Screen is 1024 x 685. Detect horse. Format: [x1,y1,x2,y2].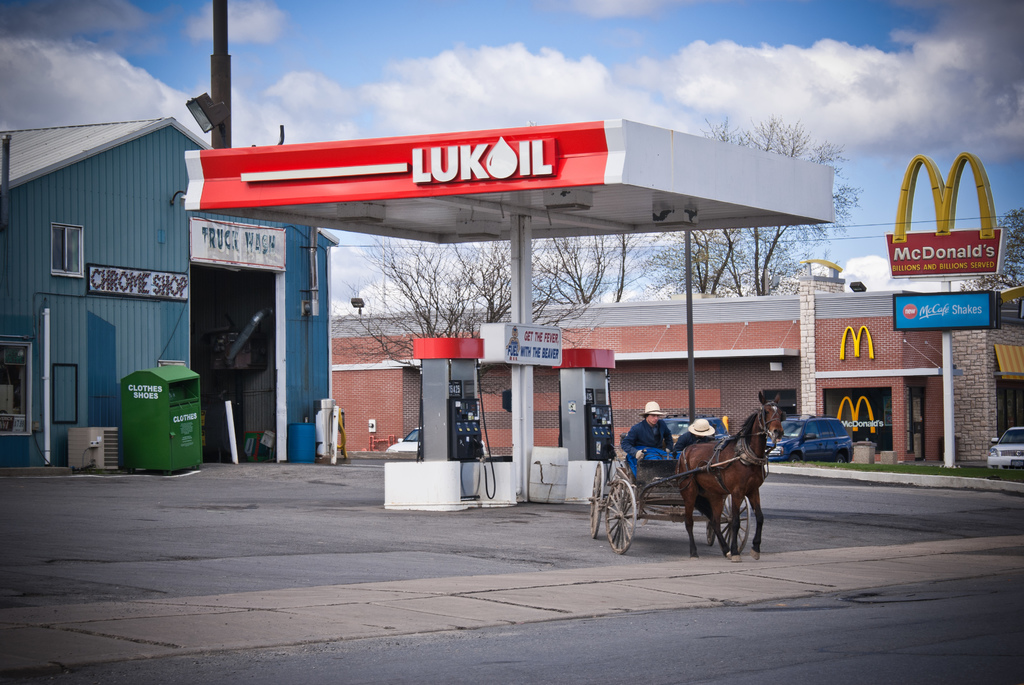
[673,388,788,562].
